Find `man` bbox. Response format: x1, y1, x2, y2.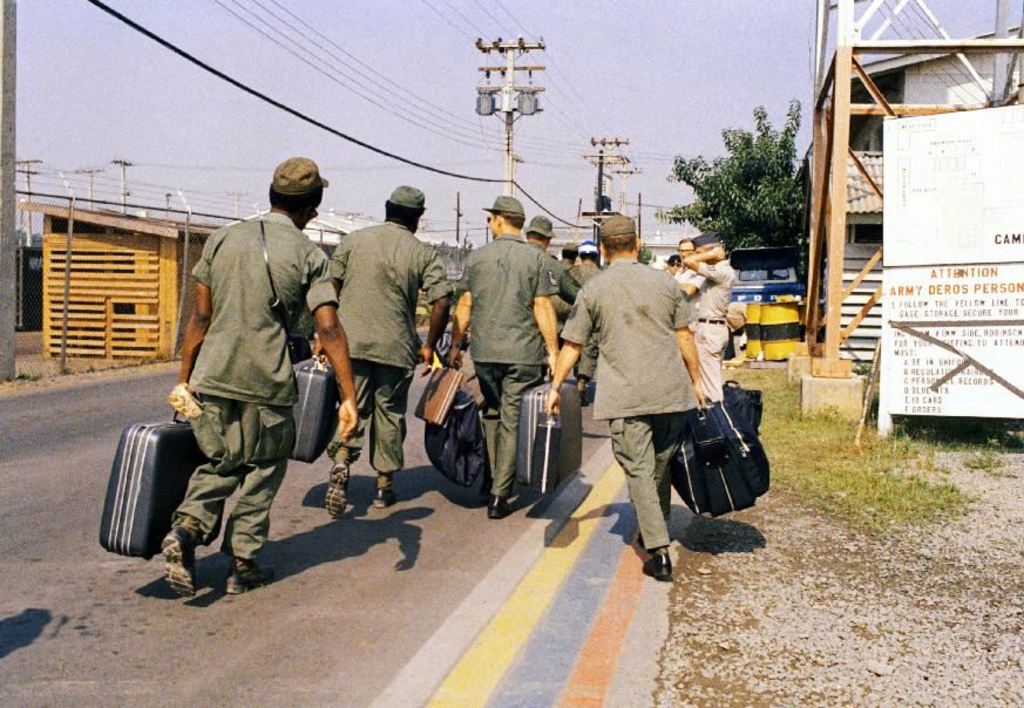
562, 240, 575, 268.
